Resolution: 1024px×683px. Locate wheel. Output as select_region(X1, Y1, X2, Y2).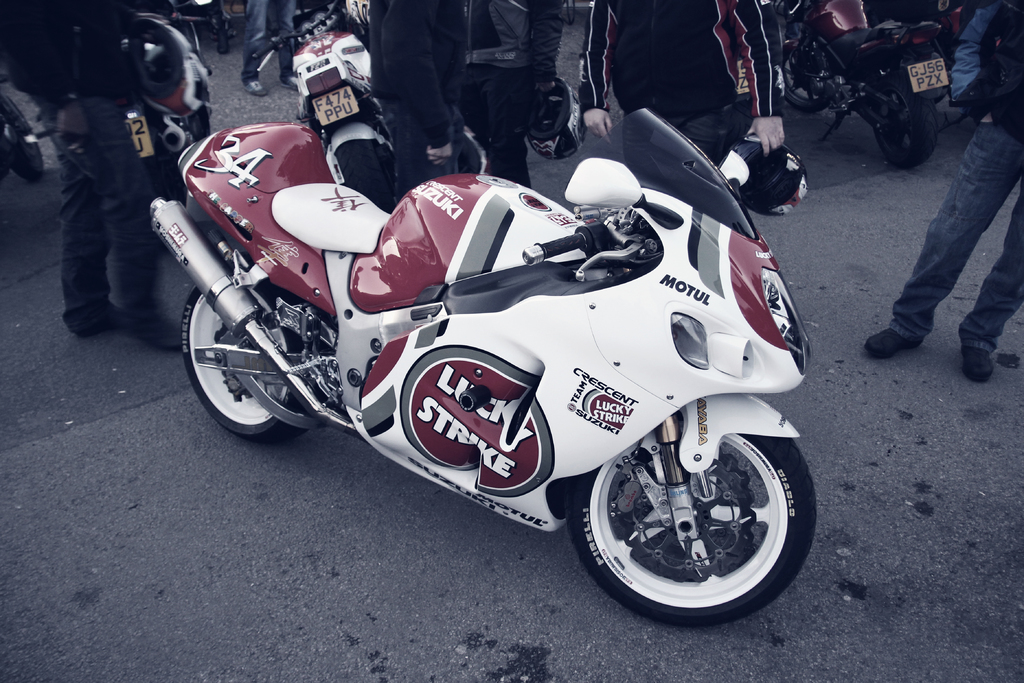
select_region(569, 418, 810, 620).
